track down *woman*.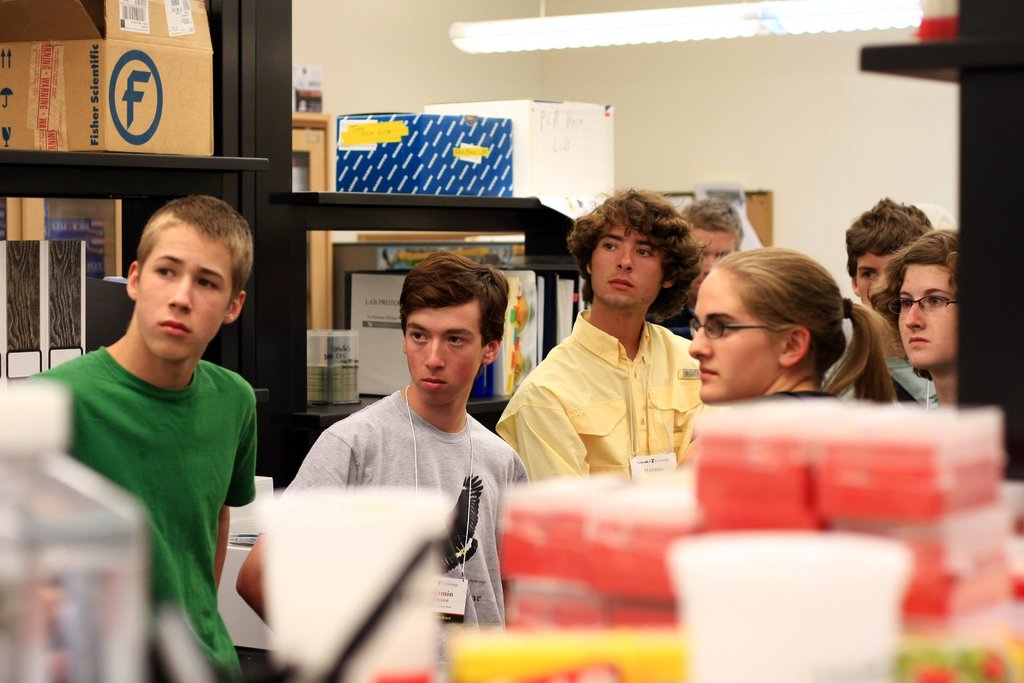
Tracked to <box>688,243,902,398</box>.
